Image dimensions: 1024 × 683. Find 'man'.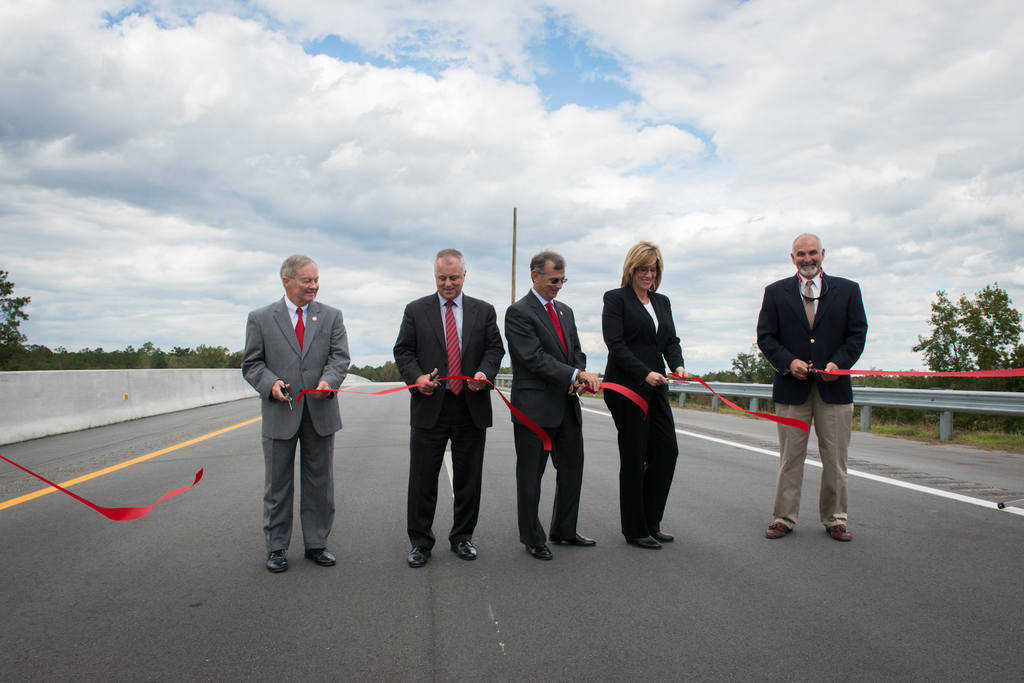
locate(756, 229, 870, 542).
